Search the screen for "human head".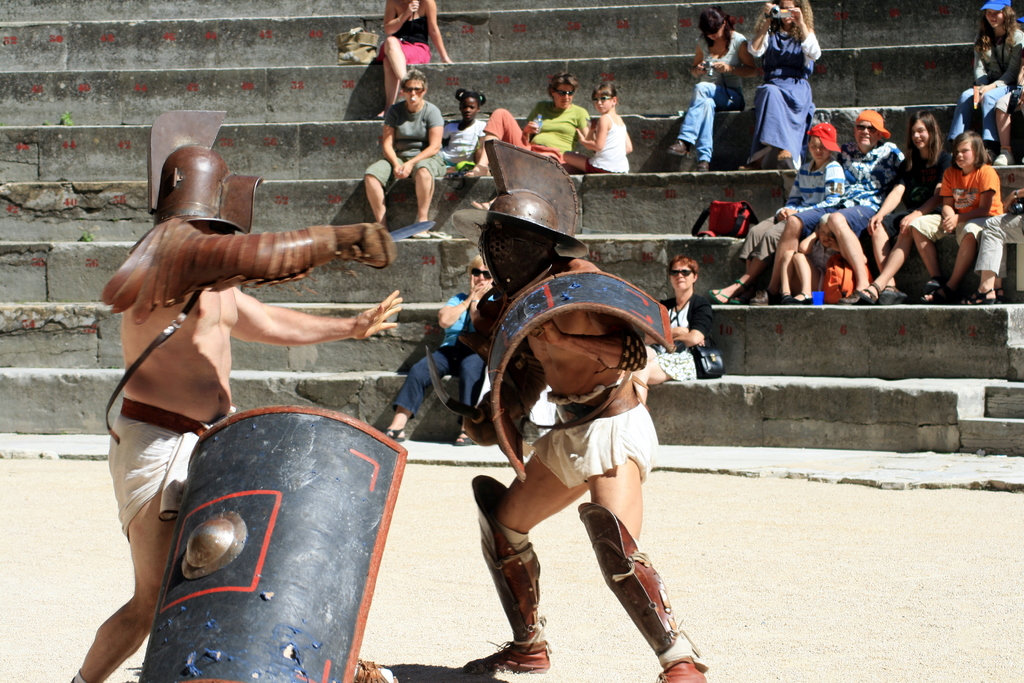
Found at box(774, 0, 802, 29).
